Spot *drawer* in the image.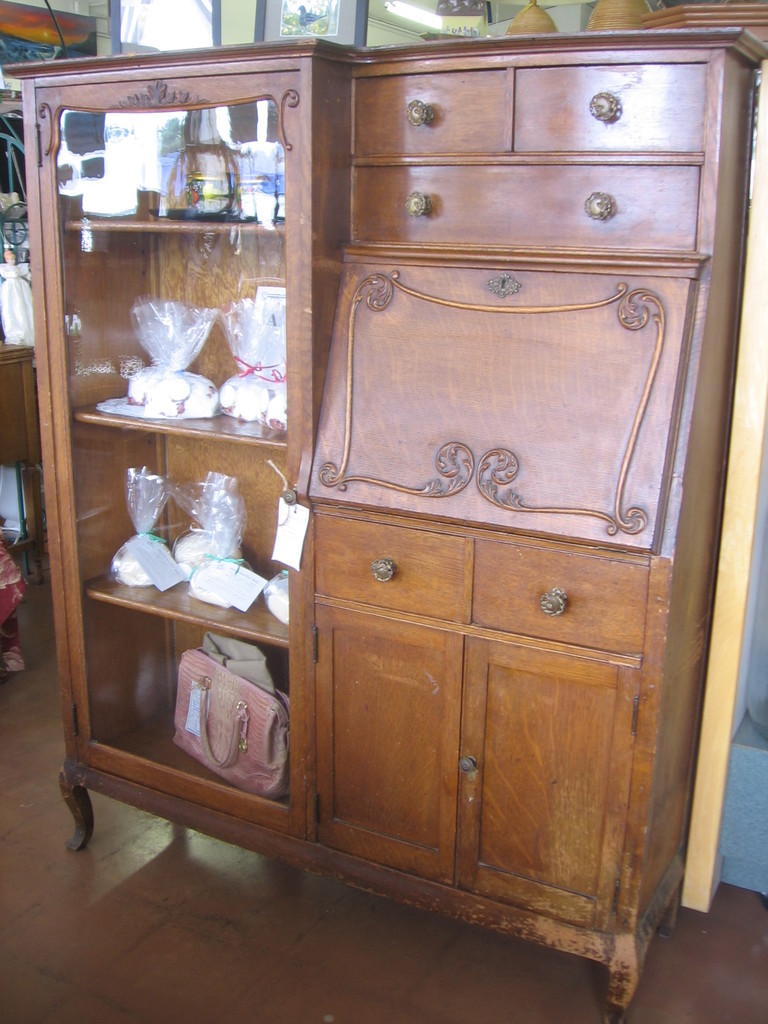
*drawer* found at (314,513,474,624).
